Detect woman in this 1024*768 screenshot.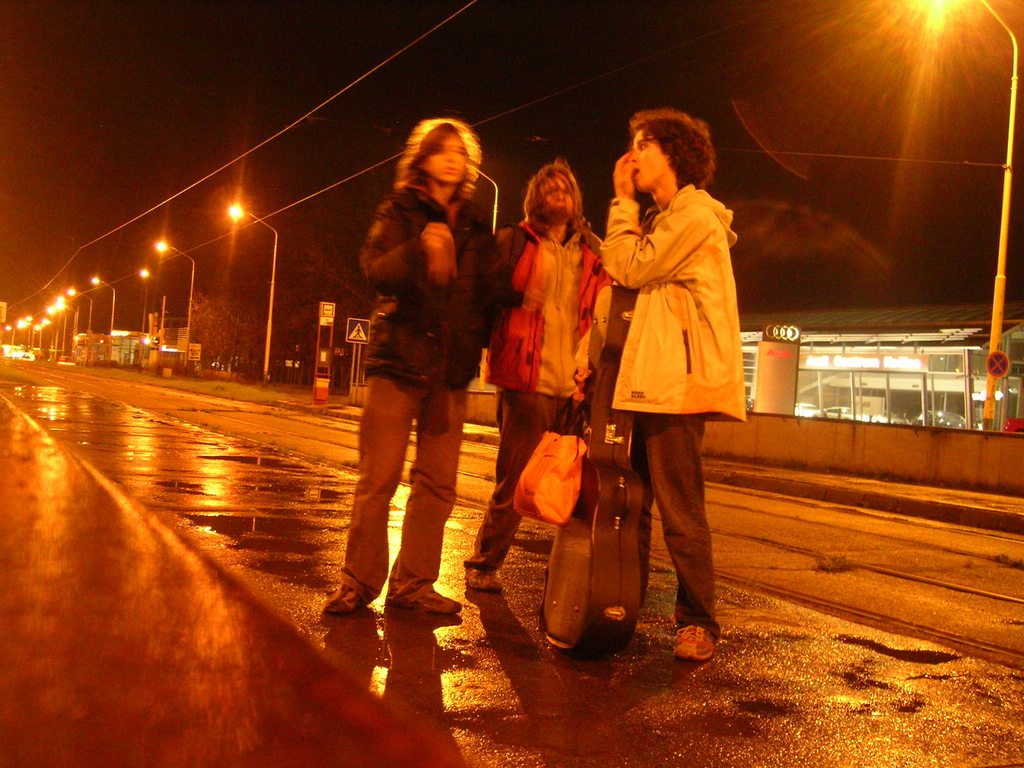
Detection: bbox=[332, 104, 507, 621].
